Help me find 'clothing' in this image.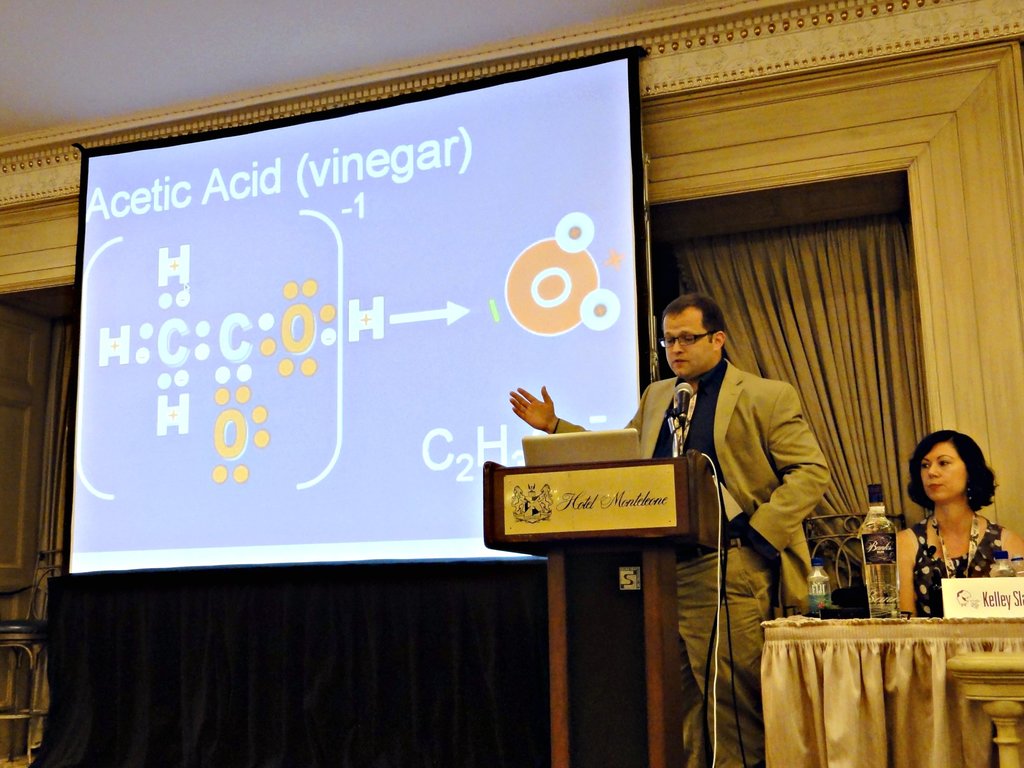
Found it: [548,358,832,767].
